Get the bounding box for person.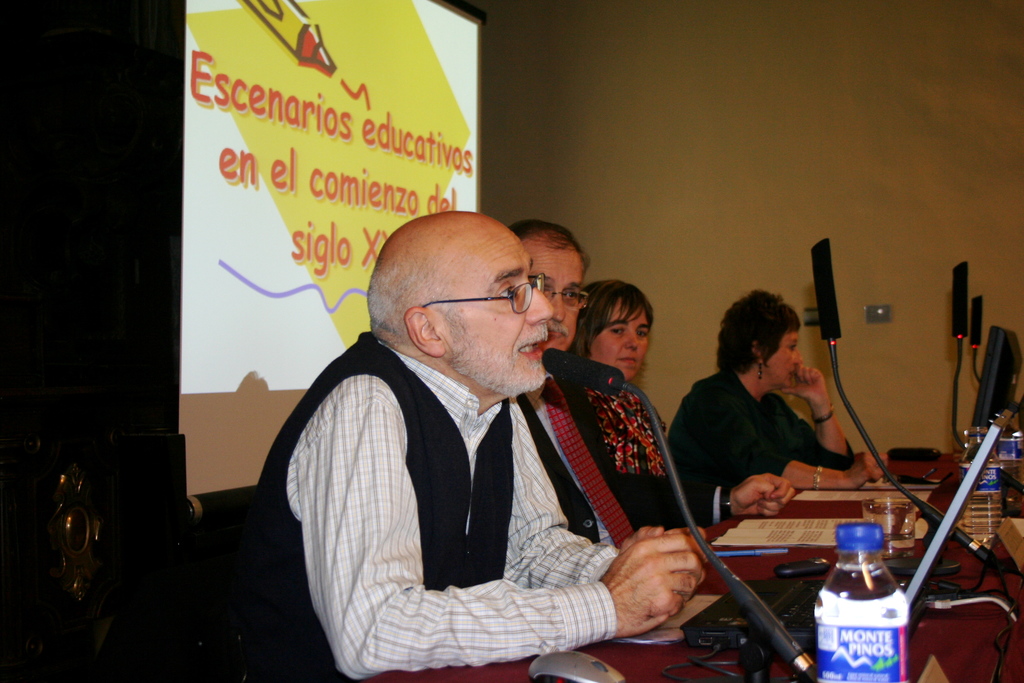
select_region(669, 284, 886, 483).
